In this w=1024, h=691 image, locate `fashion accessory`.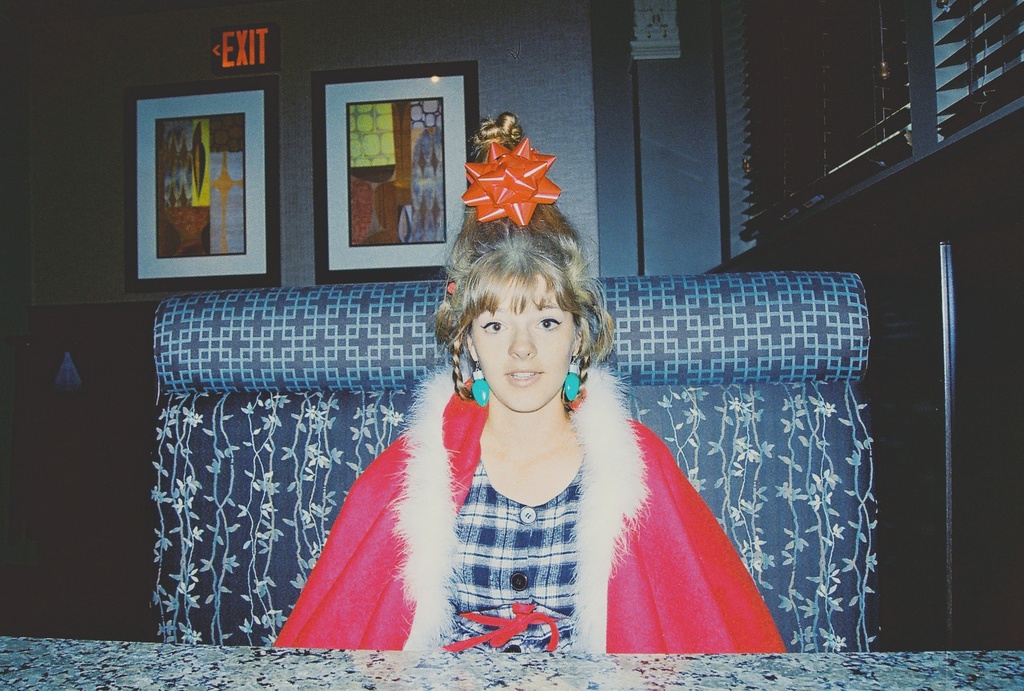
Bounding box: (468,359,491,411).
